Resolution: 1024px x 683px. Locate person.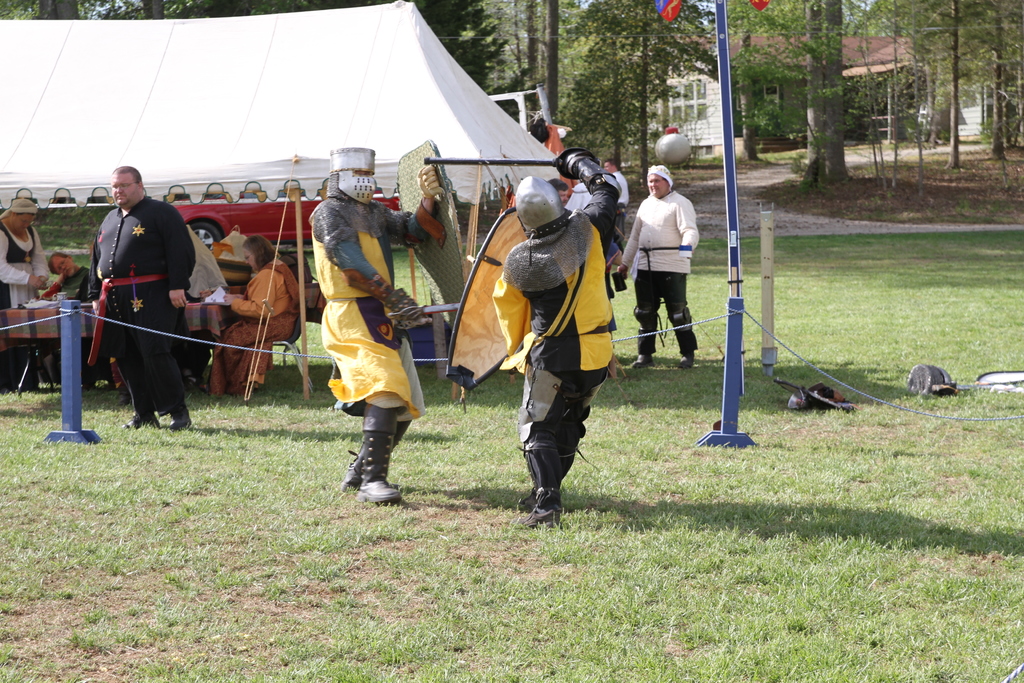
489 148 621 531.
